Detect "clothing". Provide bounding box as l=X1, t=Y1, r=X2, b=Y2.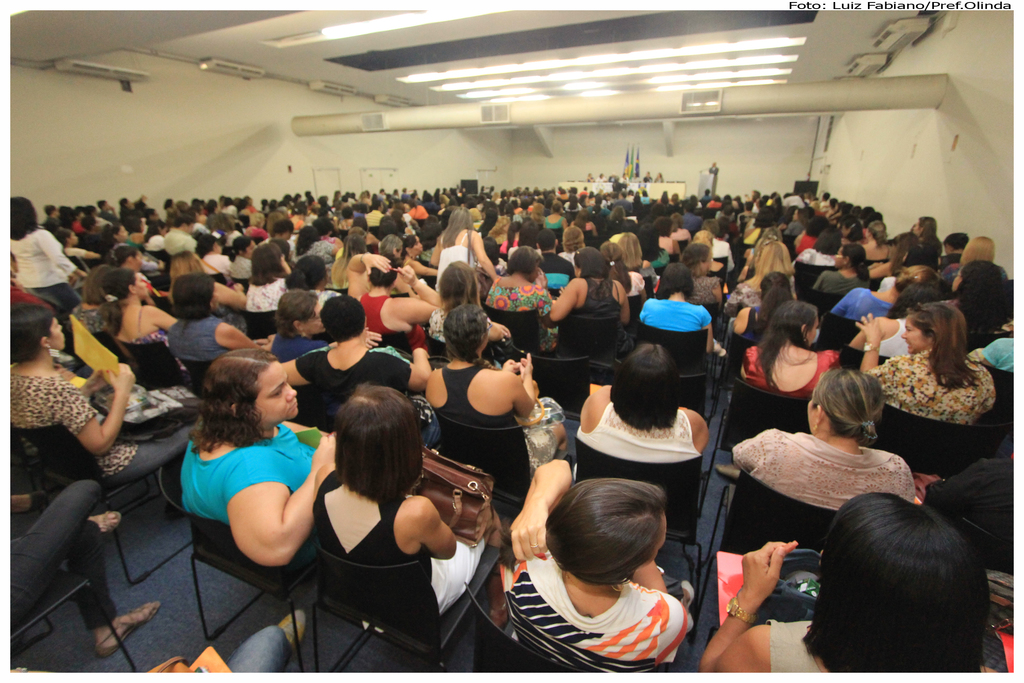
l=924, t=450, r=1016, b=570.
